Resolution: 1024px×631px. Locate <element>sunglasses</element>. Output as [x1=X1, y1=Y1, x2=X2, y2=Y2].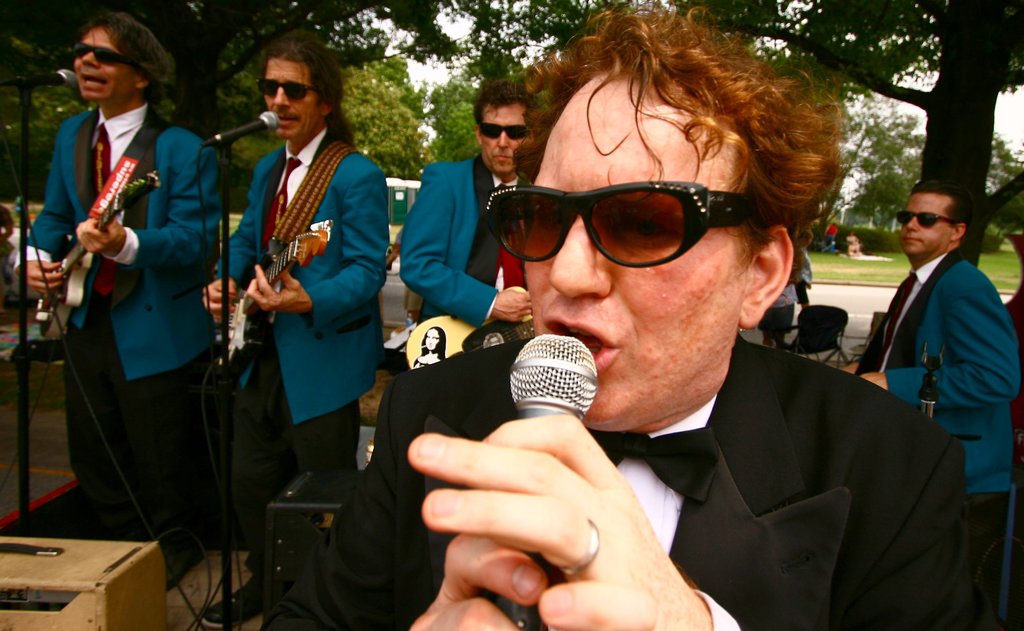
[x1=896, y1=209, x2=959, y2=229].
